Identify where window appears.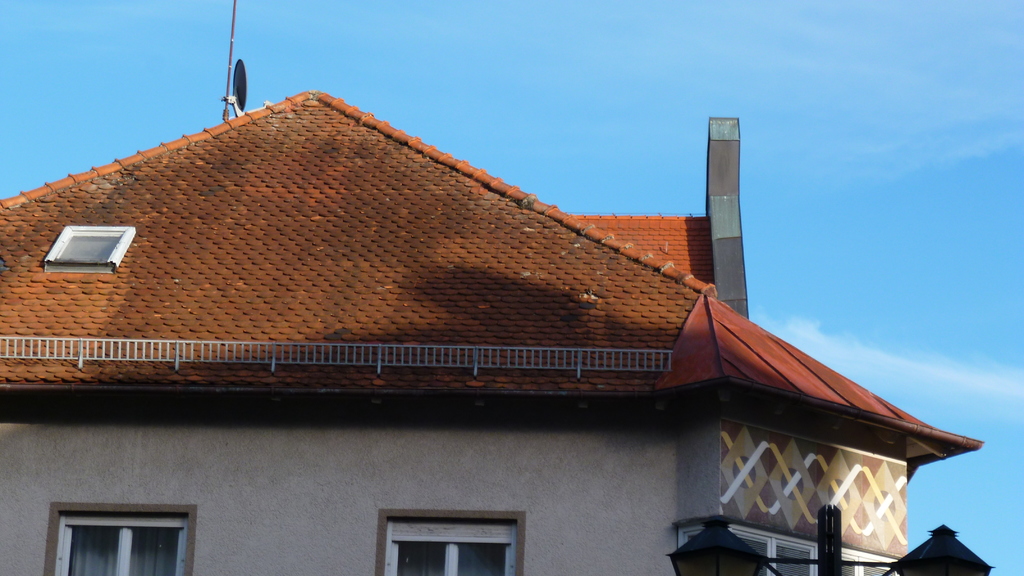
Appears at <box>36,500,194,575</box>.
